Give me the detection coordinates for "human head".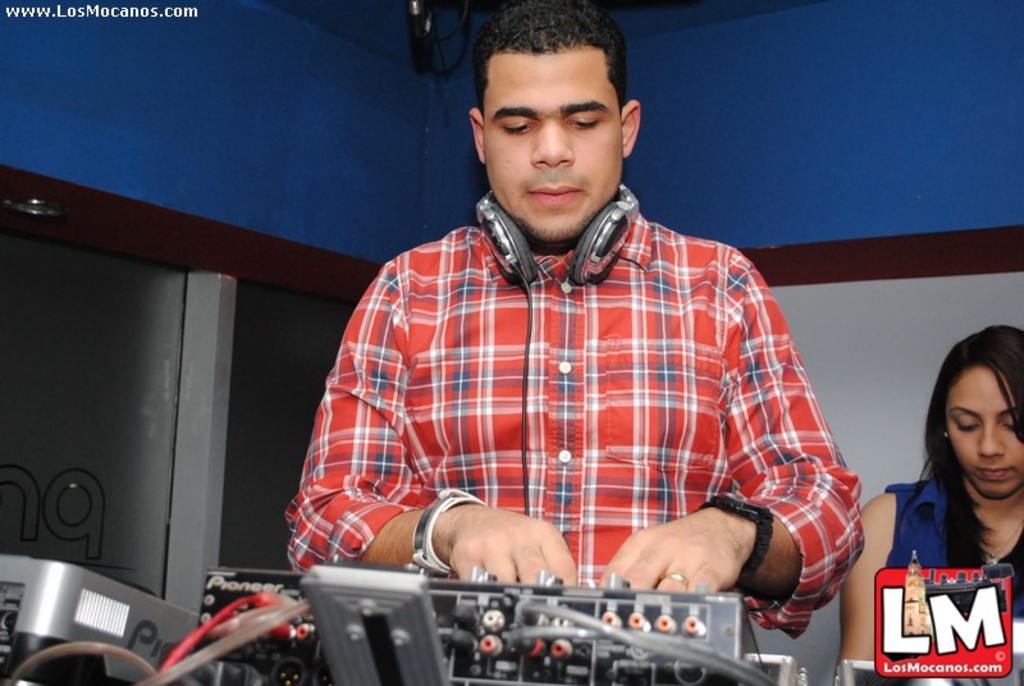
locate(456, 1, 640, 227).
